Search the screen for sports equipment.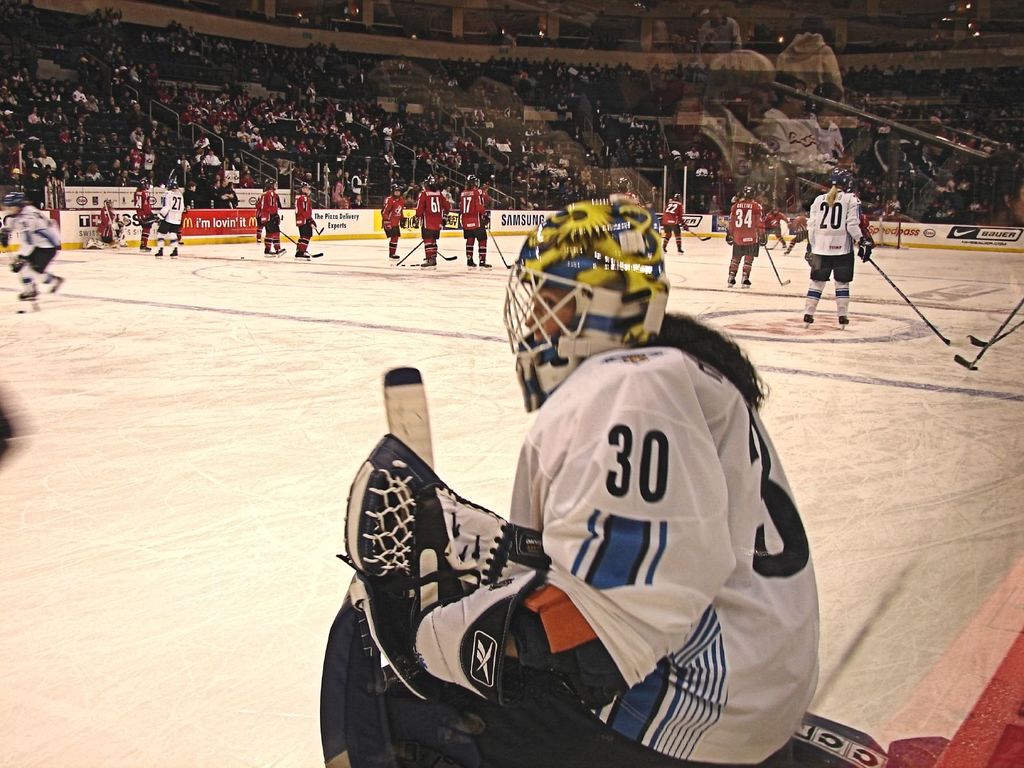
Found at bbox=(483, 225, 516, 268).
